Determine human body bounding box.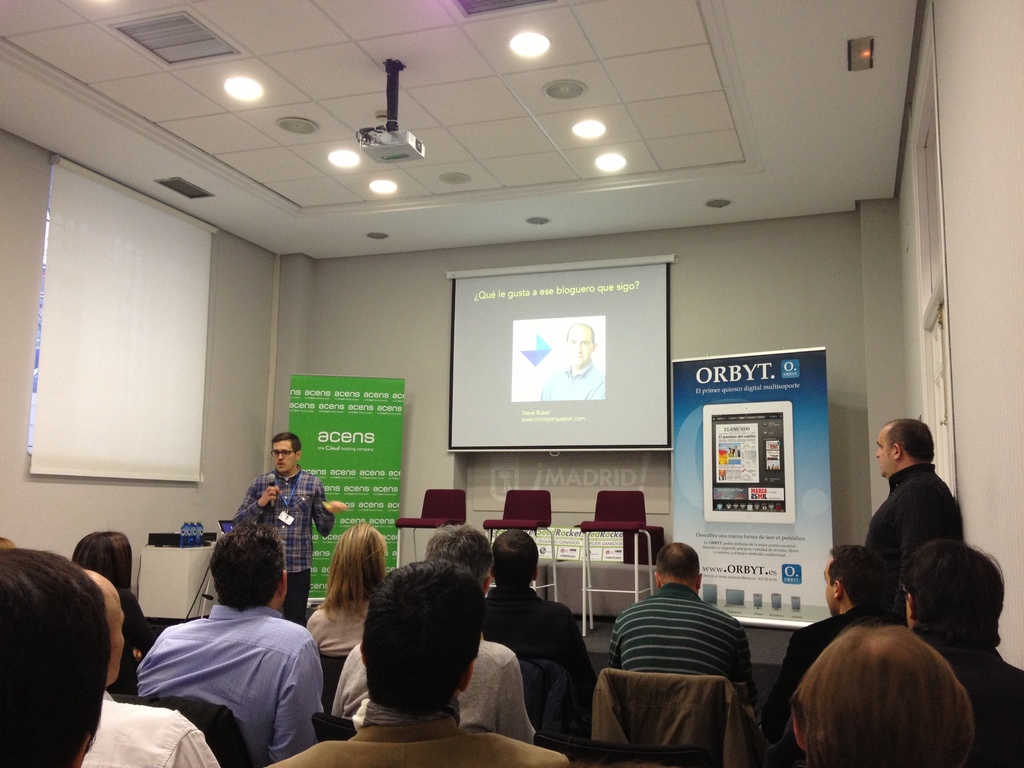
Determined: left=335, top=632, right=541, bottom=743.
